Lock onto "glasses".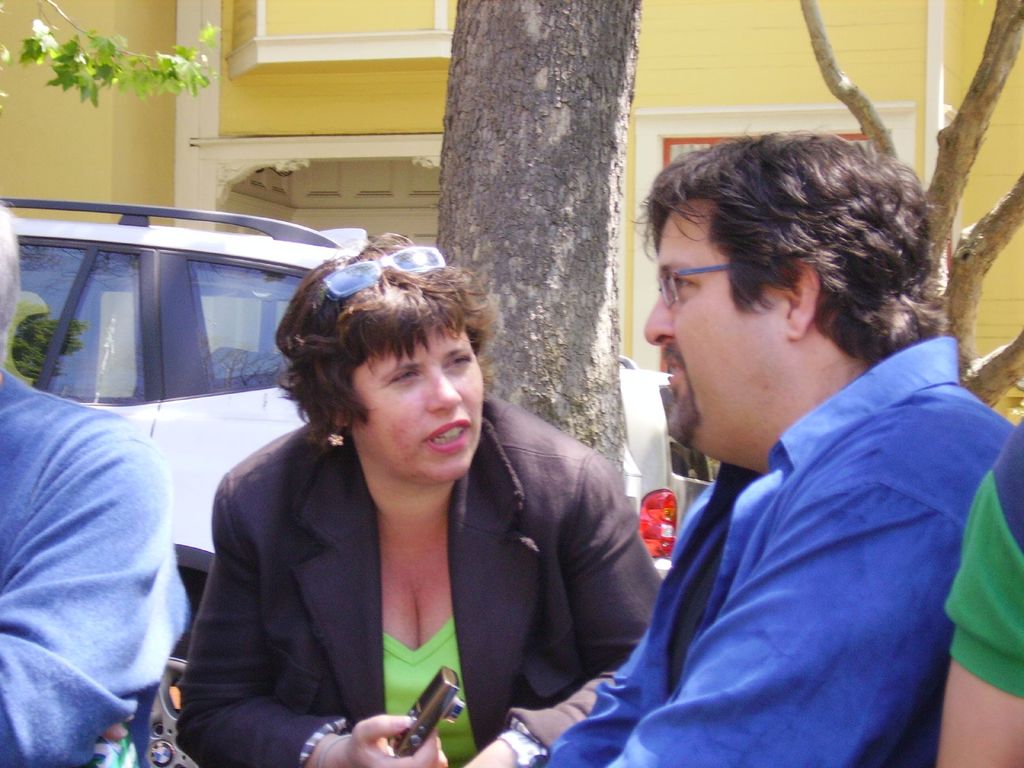
Locked: detection(304, 243, 445, 330).
